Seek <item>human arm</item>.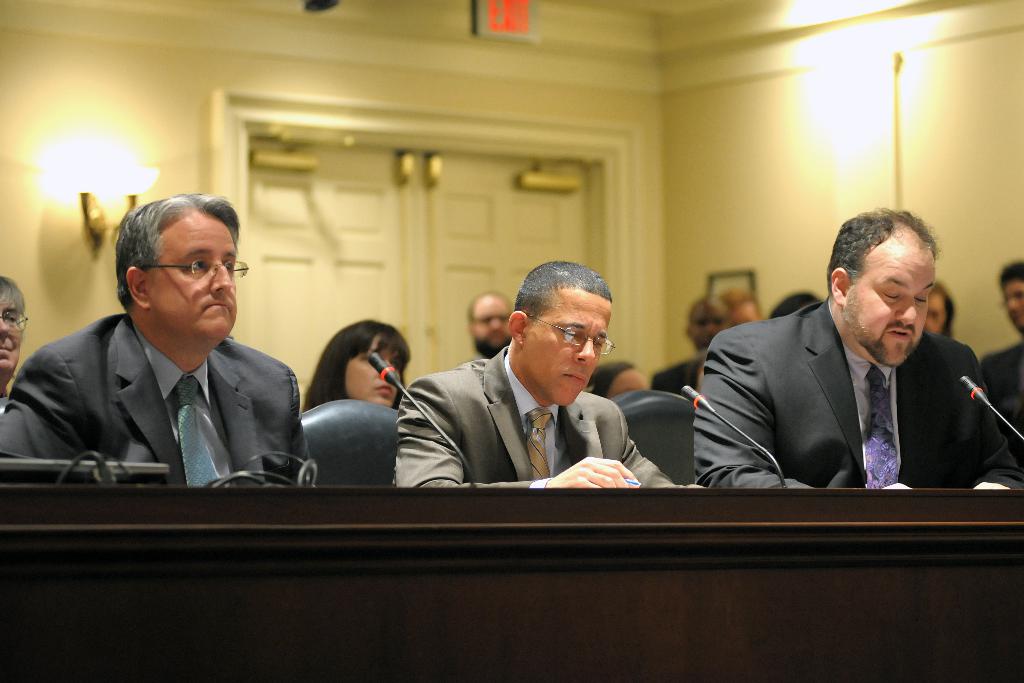
{"x1": 288, "y1": 370, "x2": 317, "y2": 488}.
